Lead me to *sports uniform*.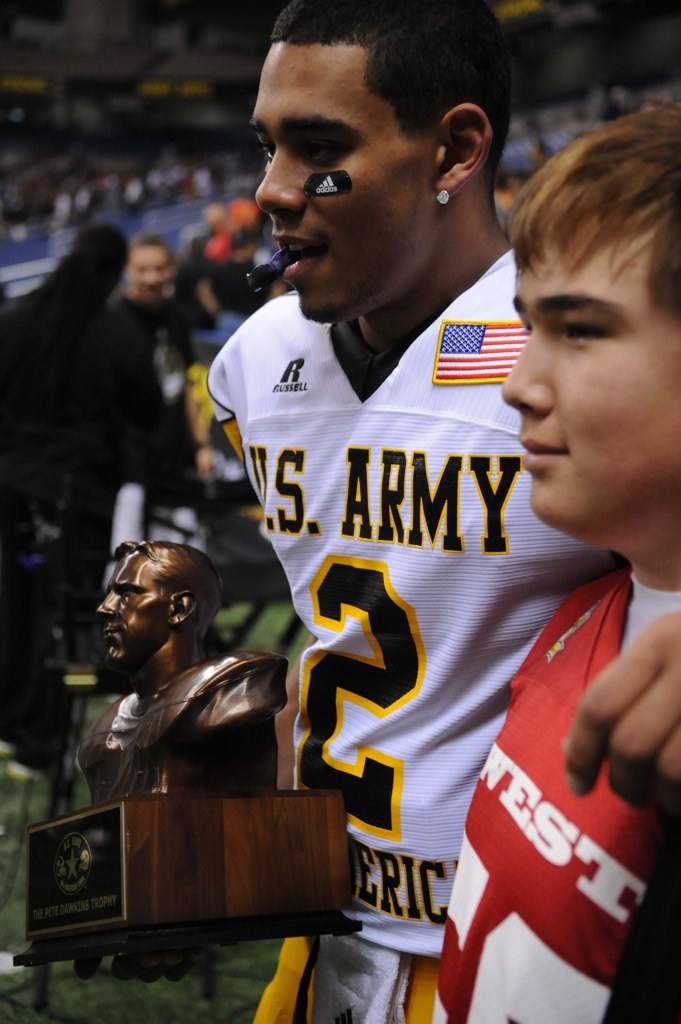
Lead to (200,227,627,1023).
